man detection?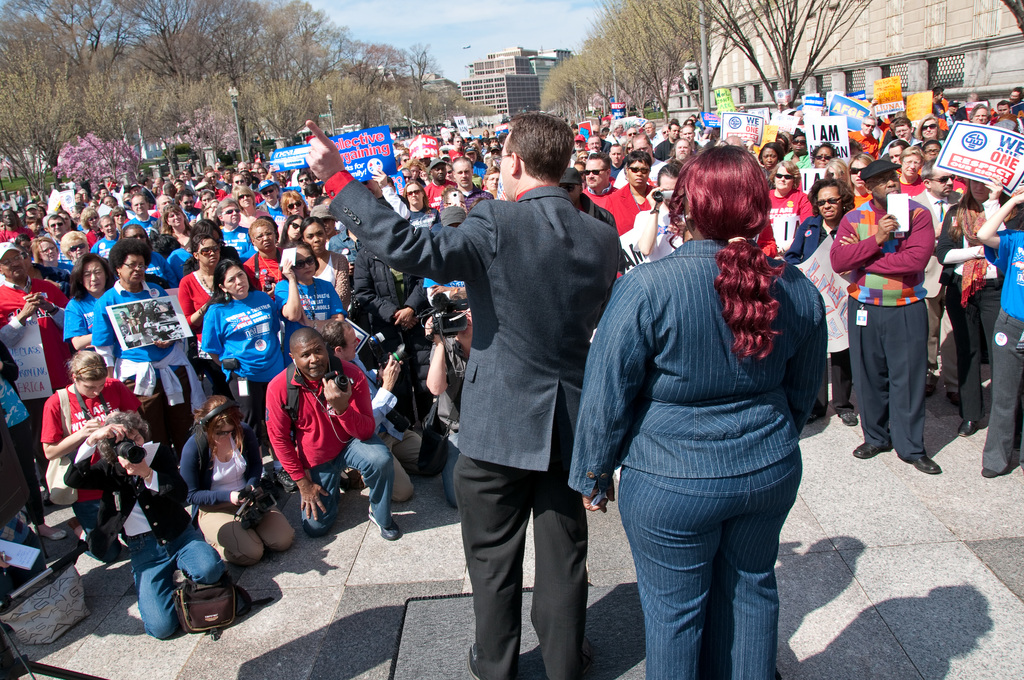
(452,135,462,147)
